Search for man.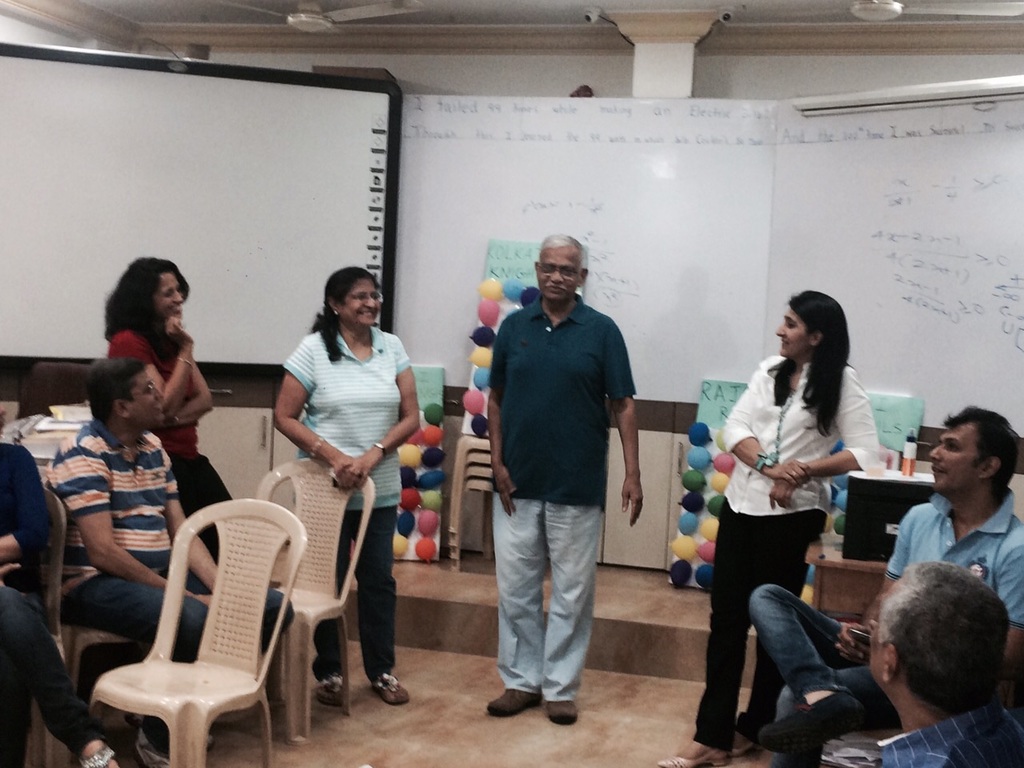
Found at <box>850,548,1022,767</box>.
